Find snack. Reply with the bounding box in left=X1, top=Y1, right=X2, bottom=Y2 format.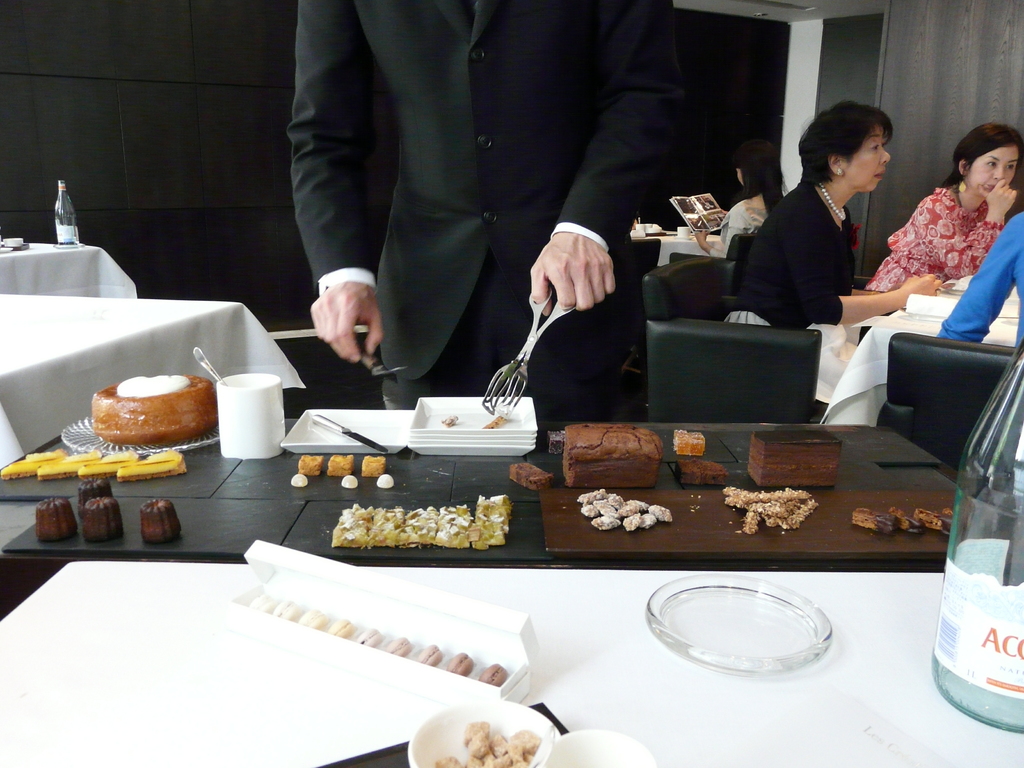
left=566, top=426, right=659, bottom=487.
